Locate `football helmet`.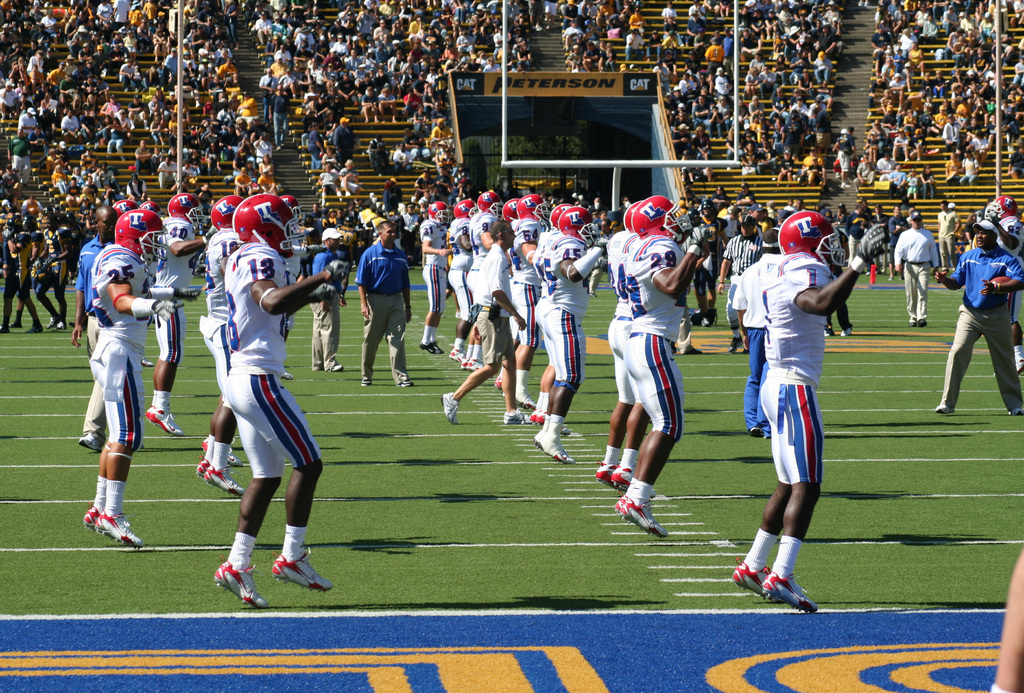
Bounding box: [x1=282, y1=198, x2=308, y2=223].
